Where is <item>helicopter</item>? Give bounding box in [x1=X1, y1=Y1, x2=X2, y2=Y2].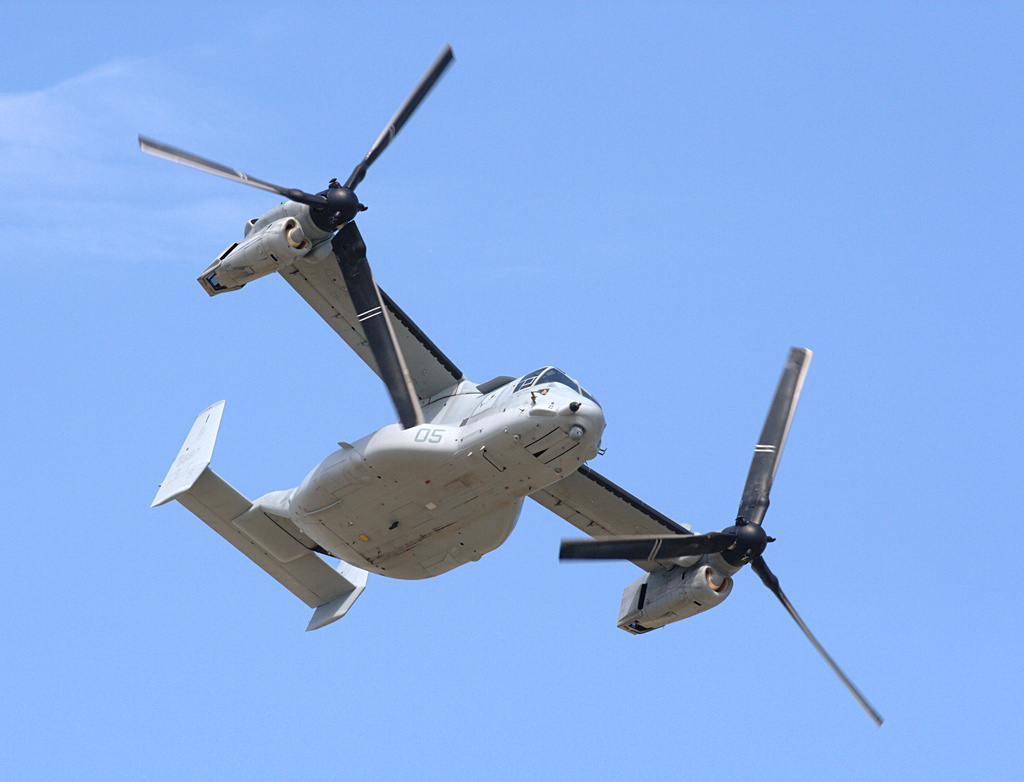
[x1=138, y1=33, x2=900, y2=756].
